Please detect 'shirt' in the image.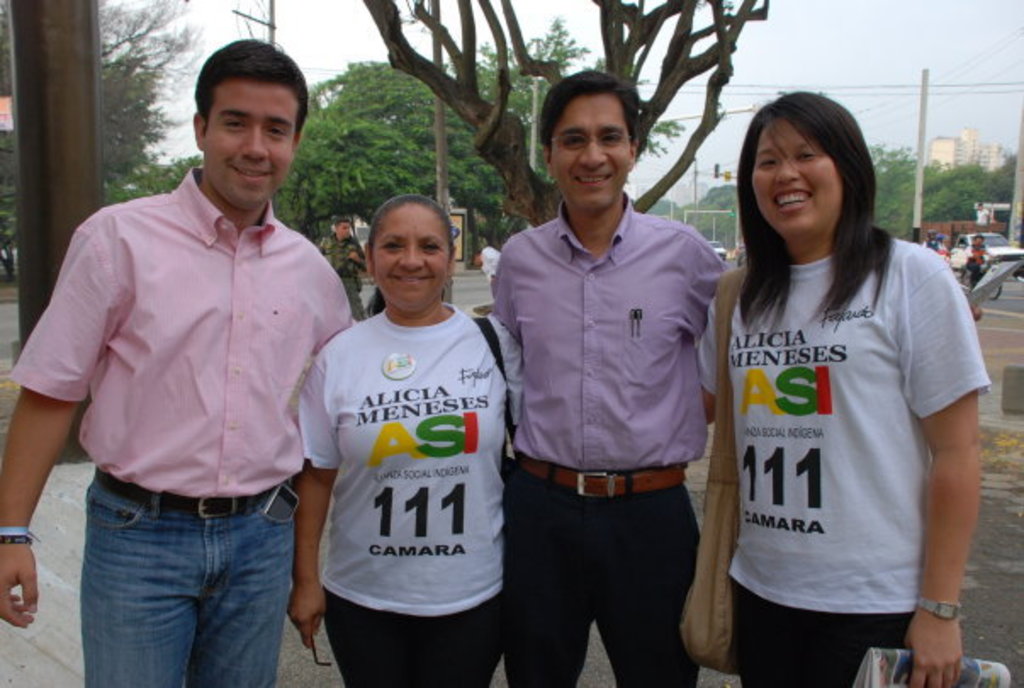
[318,238,363,280].
